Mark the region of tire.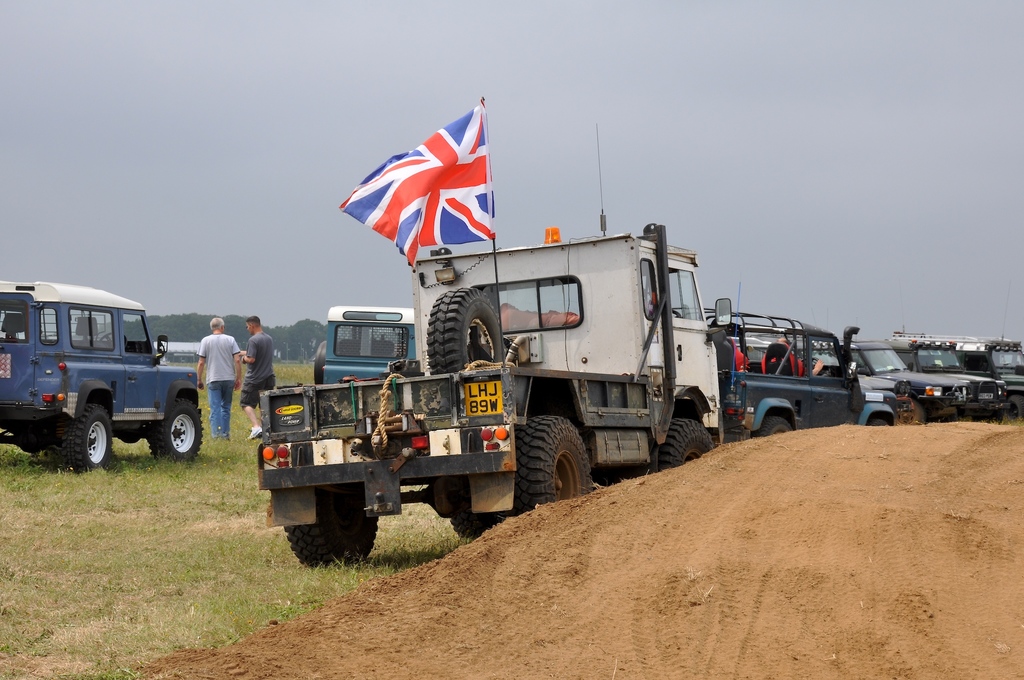
Region: {"x1": 450, "y1": 499, "x2": 499, "y2": 538}.
